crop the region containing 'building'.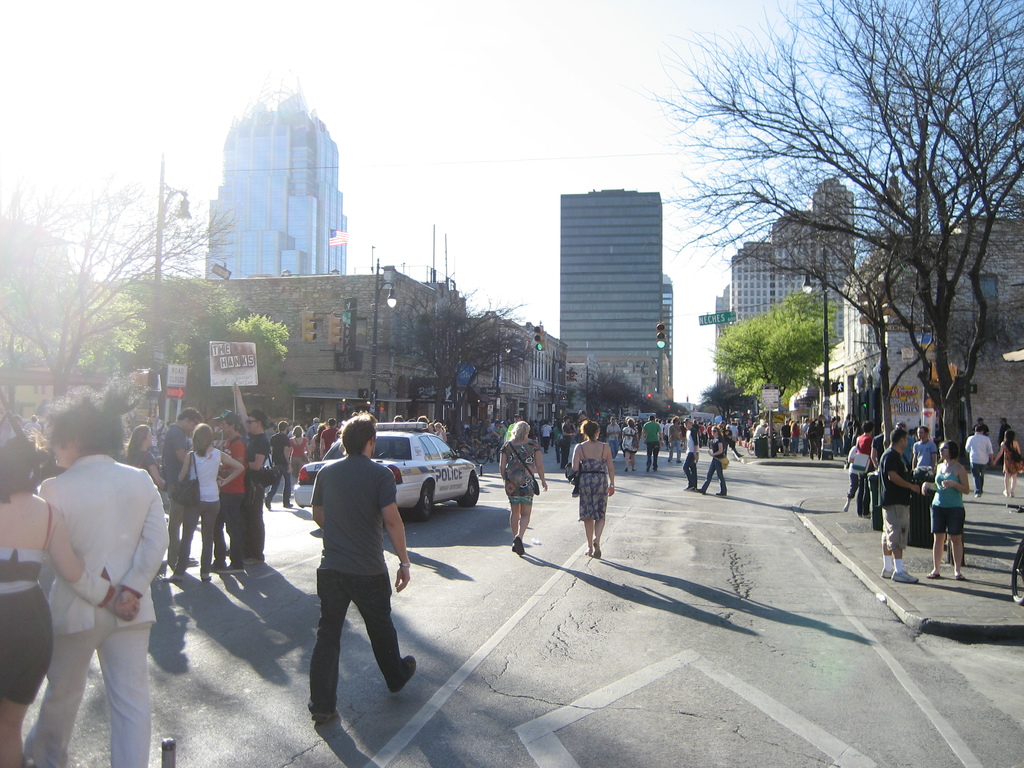
Crop region: region(557, 193, 657, 399).
